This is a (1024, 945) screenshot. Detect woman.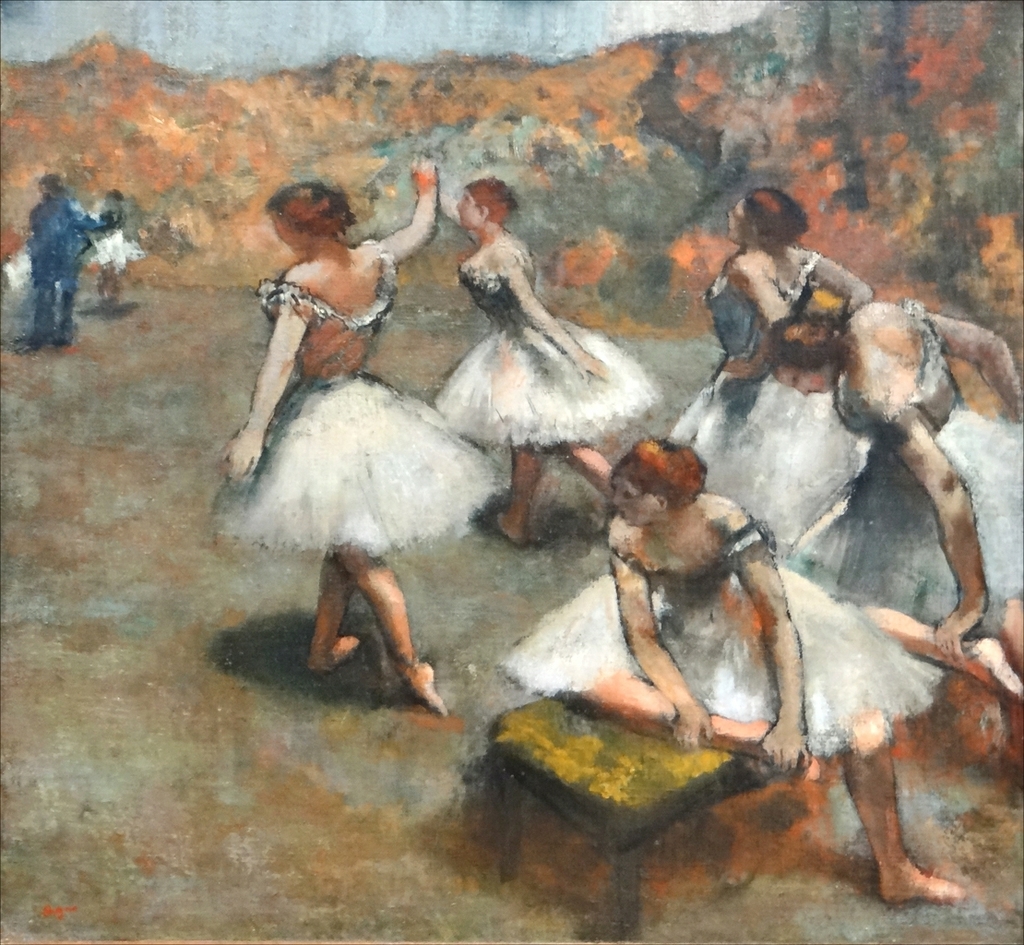
654/184/881/570.
